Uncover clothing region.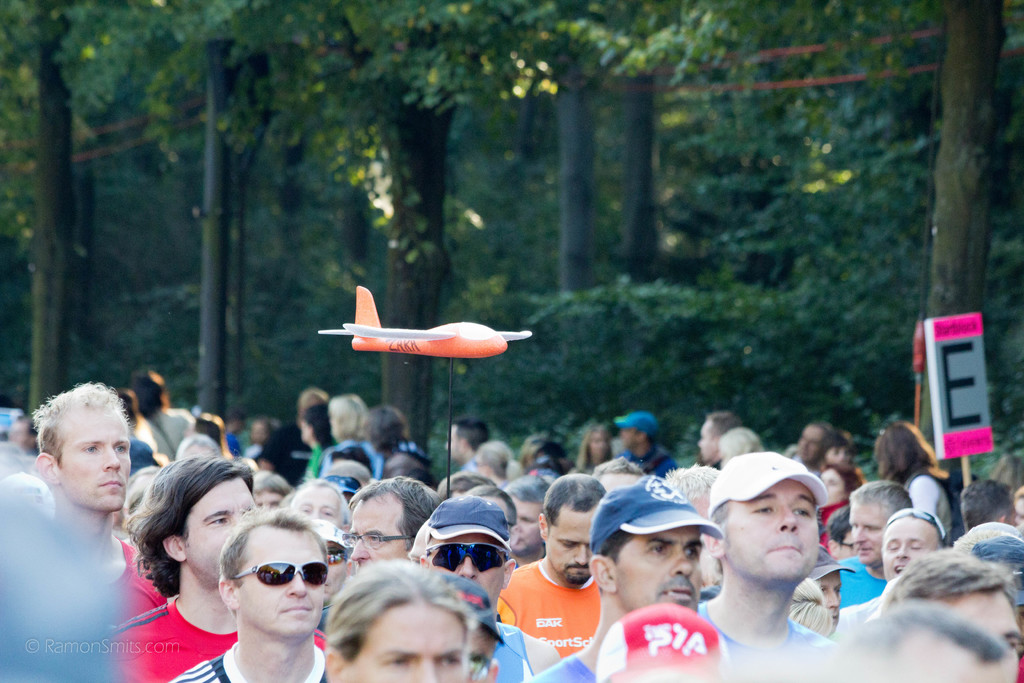
Uncovered: {"x1": 491, "y1": 554, "x2": 622, "y2": 667}.
